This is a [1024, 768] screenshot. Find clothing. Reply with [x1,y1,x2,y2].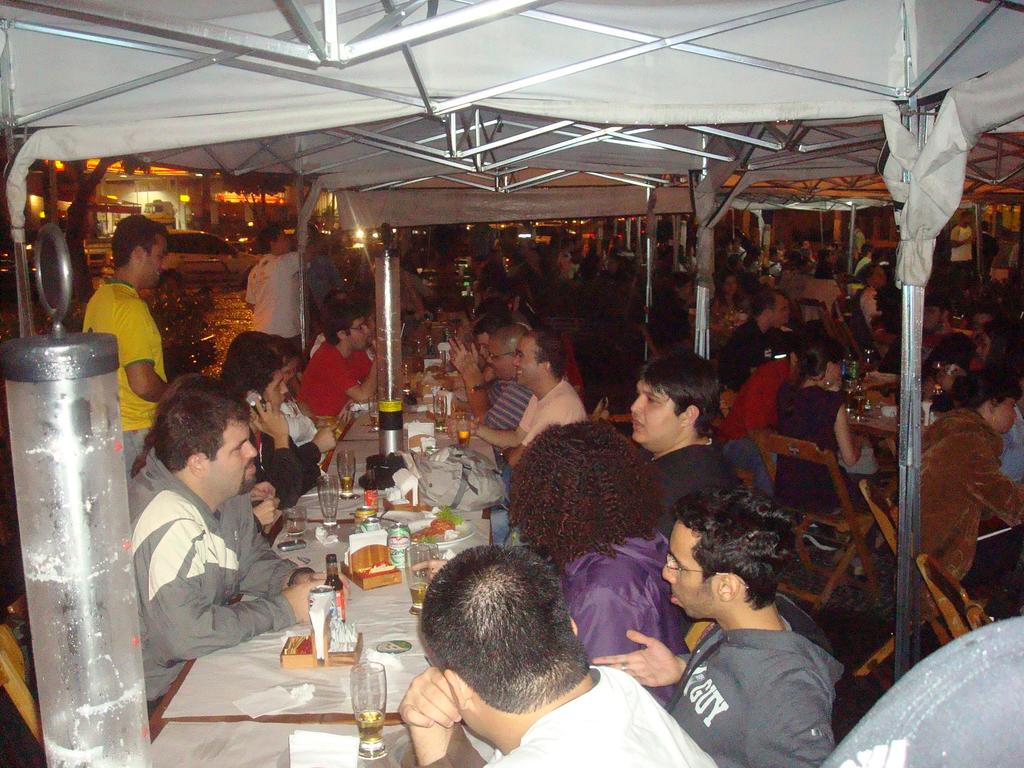
[733,246,746,265].
